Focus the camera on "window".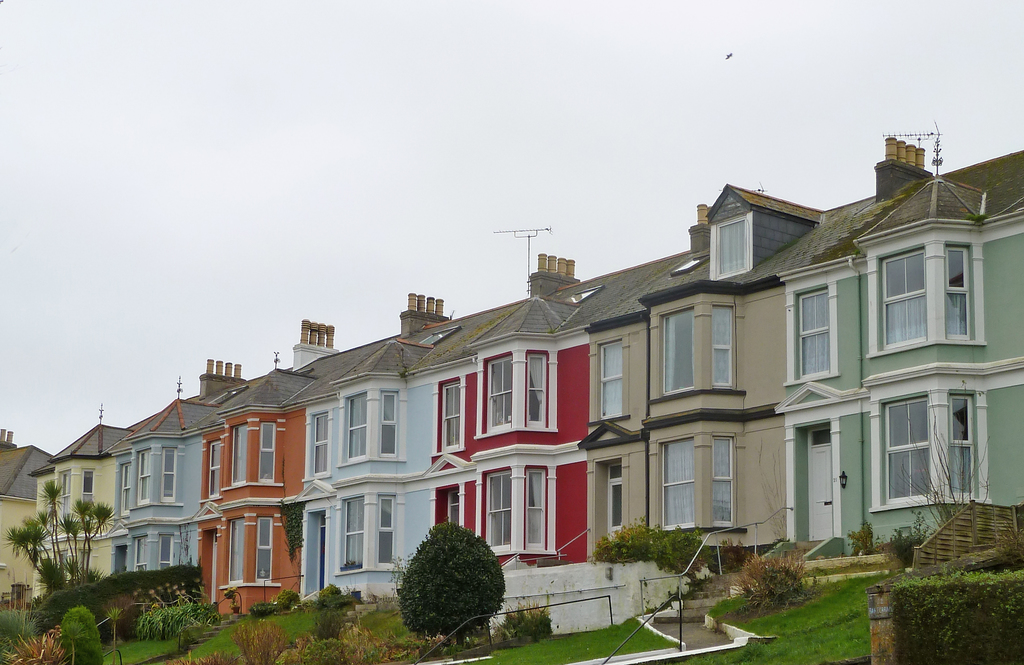
Focus region: <region>792, 289, 826, 373</region>.
